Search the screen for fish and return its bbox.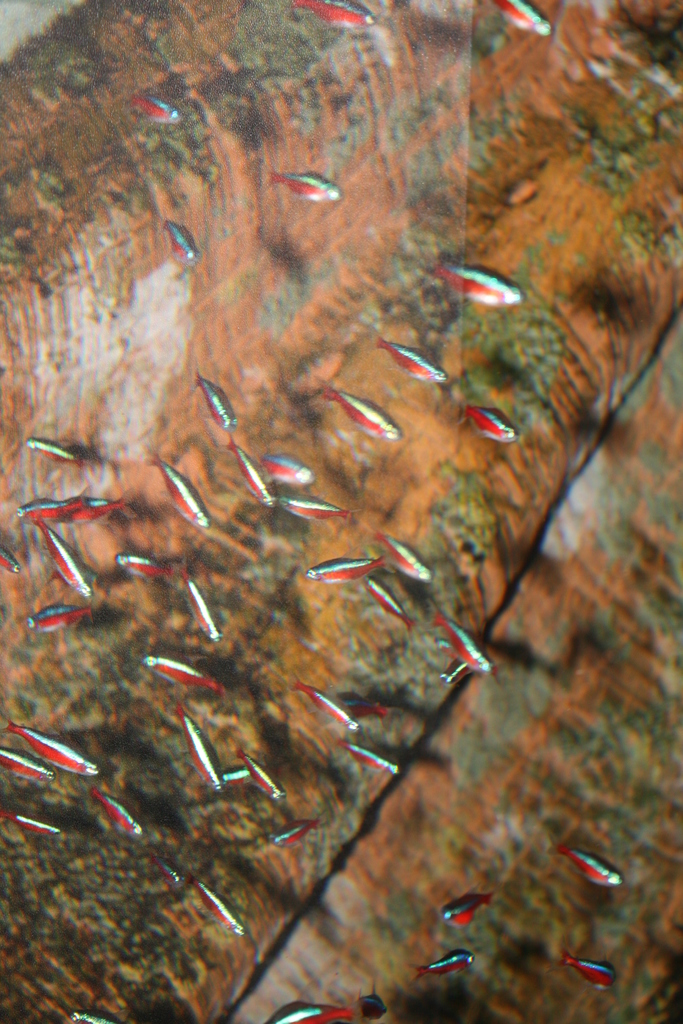
Found: 495/0/551/35.
